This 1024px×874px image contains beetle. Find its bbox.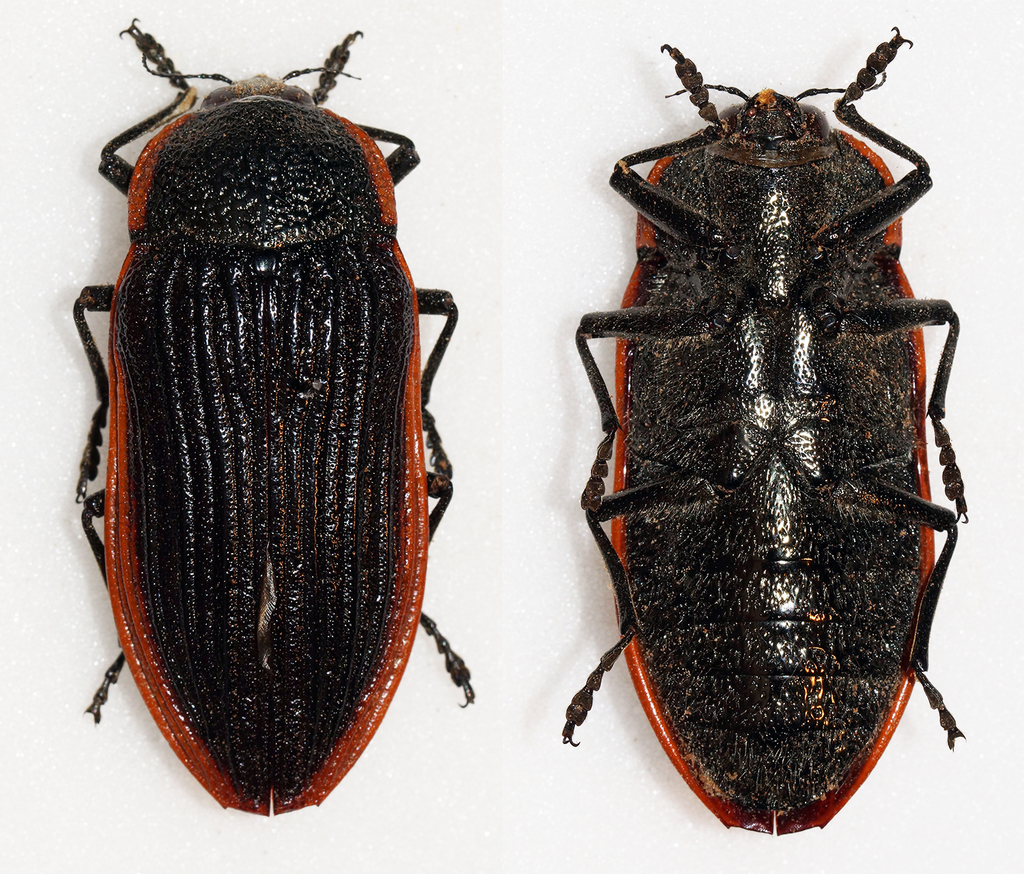
select_region(76, 43, 474, 806).
